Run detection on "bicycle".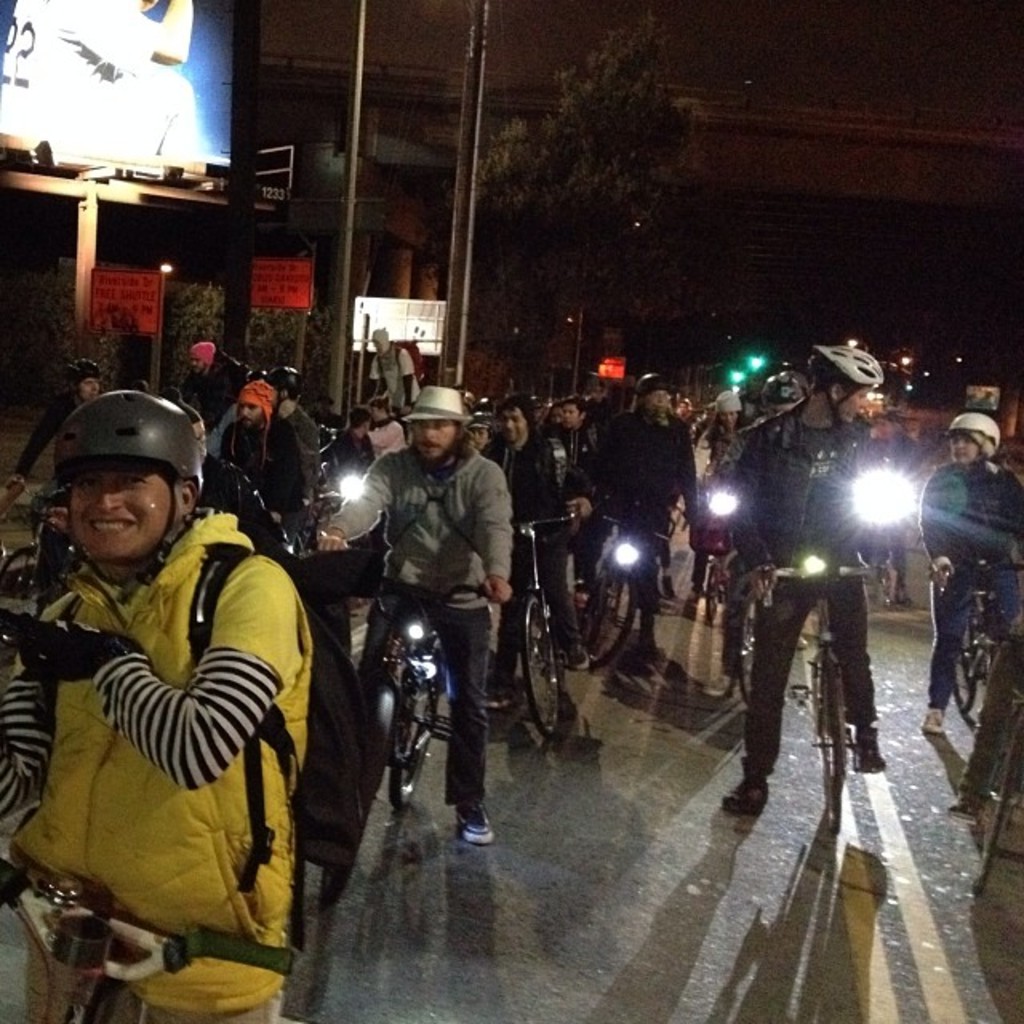
Result: [566, 512, 662, 693].
